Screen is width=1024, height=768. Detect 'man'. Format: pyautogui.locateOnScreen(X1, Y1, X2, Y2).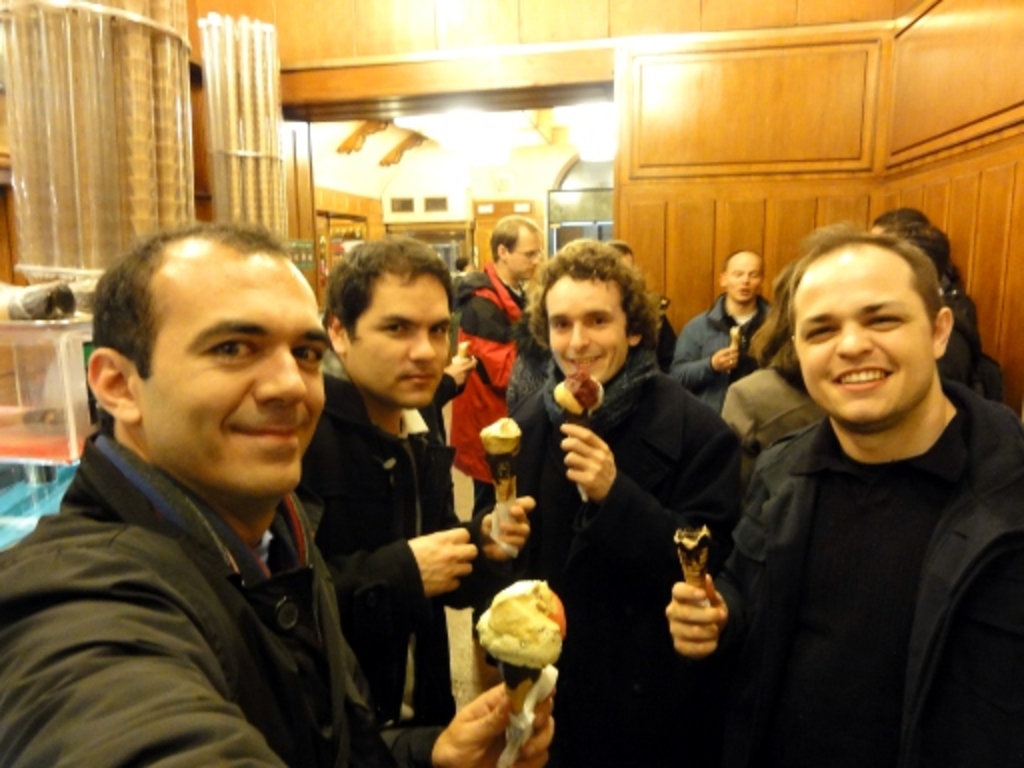
pyautogui.locateOnScreen(14, 224, 422, 758).
